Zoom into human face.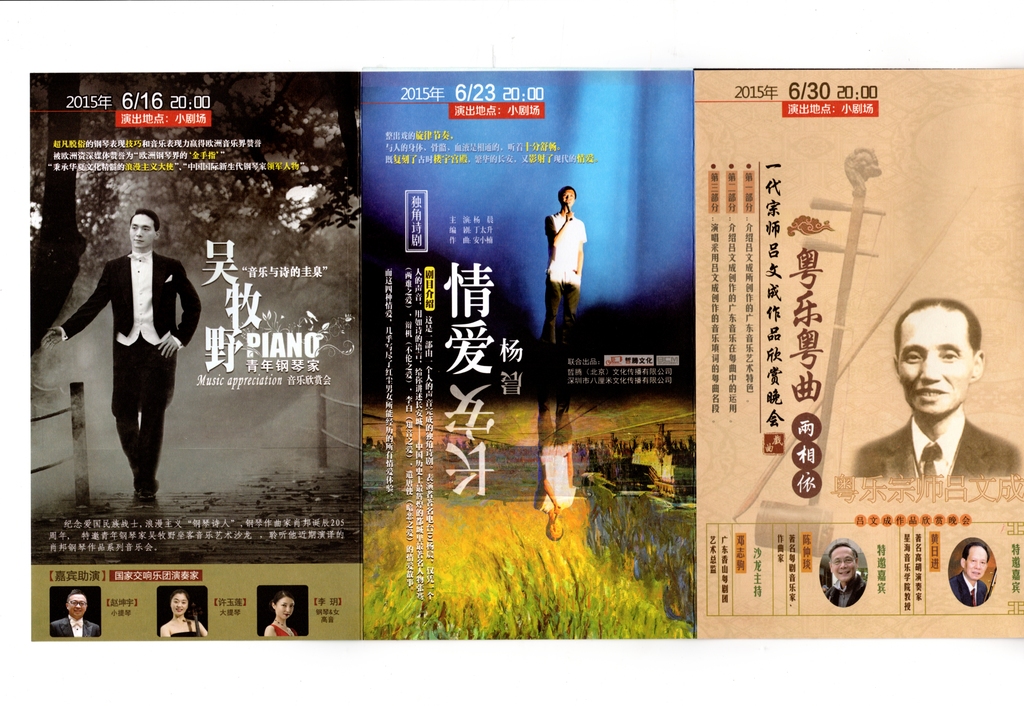
Zoom target: bbox=[67, 596, 88, 616].
